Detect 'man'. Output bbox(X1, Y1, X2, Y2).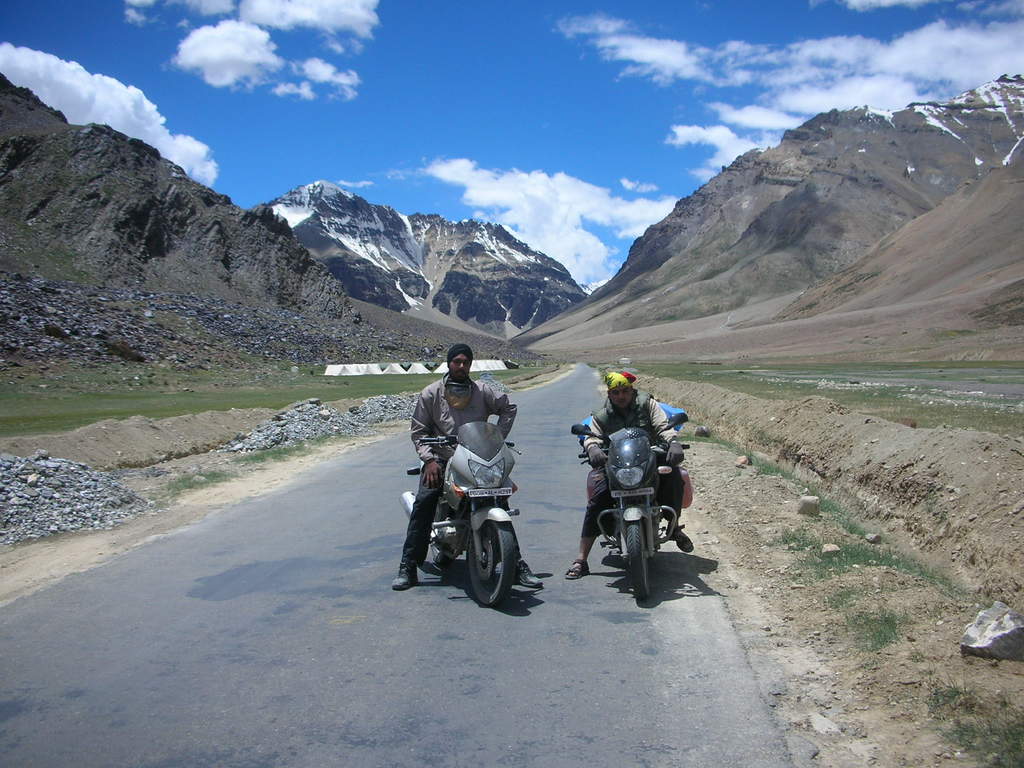
bbox(564, 364, 695, 576).
